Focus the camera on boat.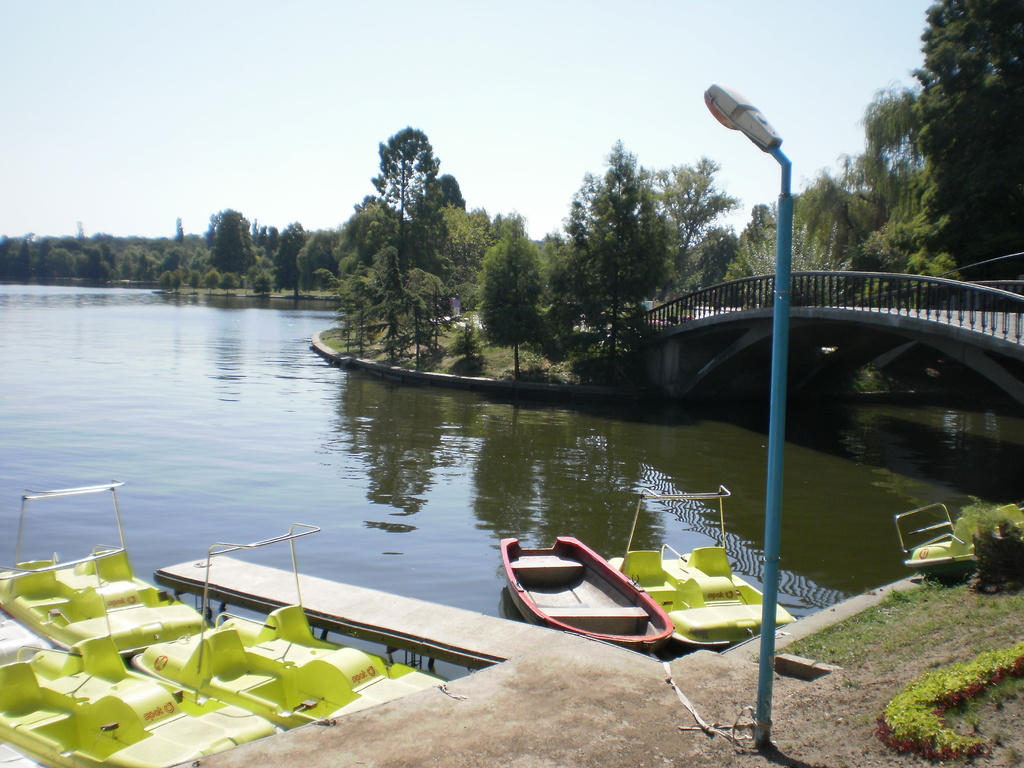
Focus region: x1=0, y1=471, x2=210, y2=660.
